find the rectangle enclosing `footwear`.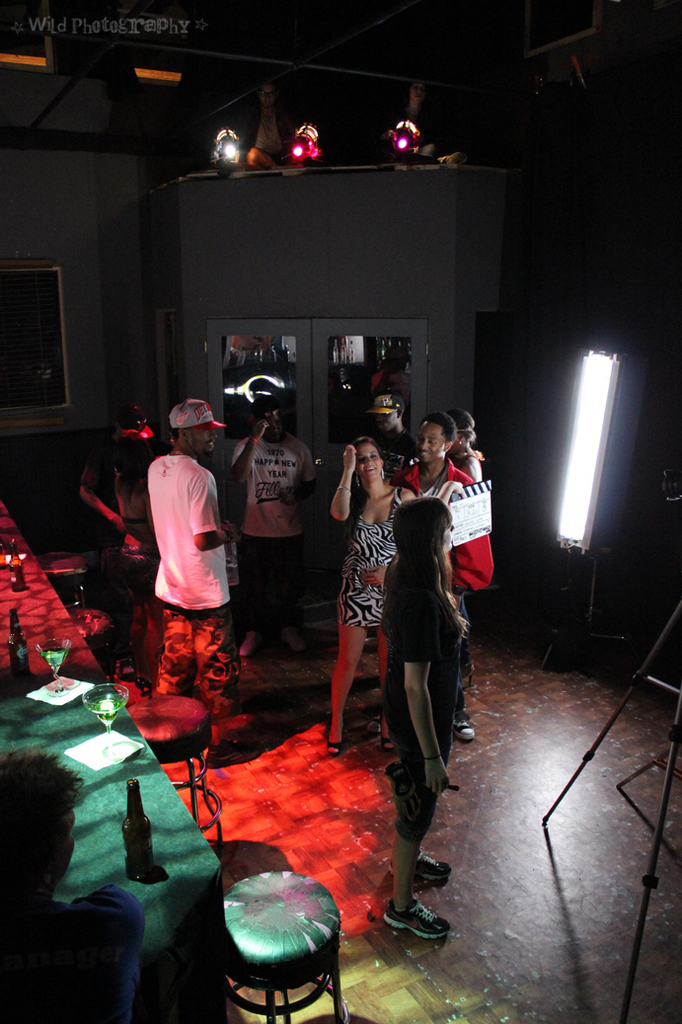
select_region(198, 737, 267, 769).
